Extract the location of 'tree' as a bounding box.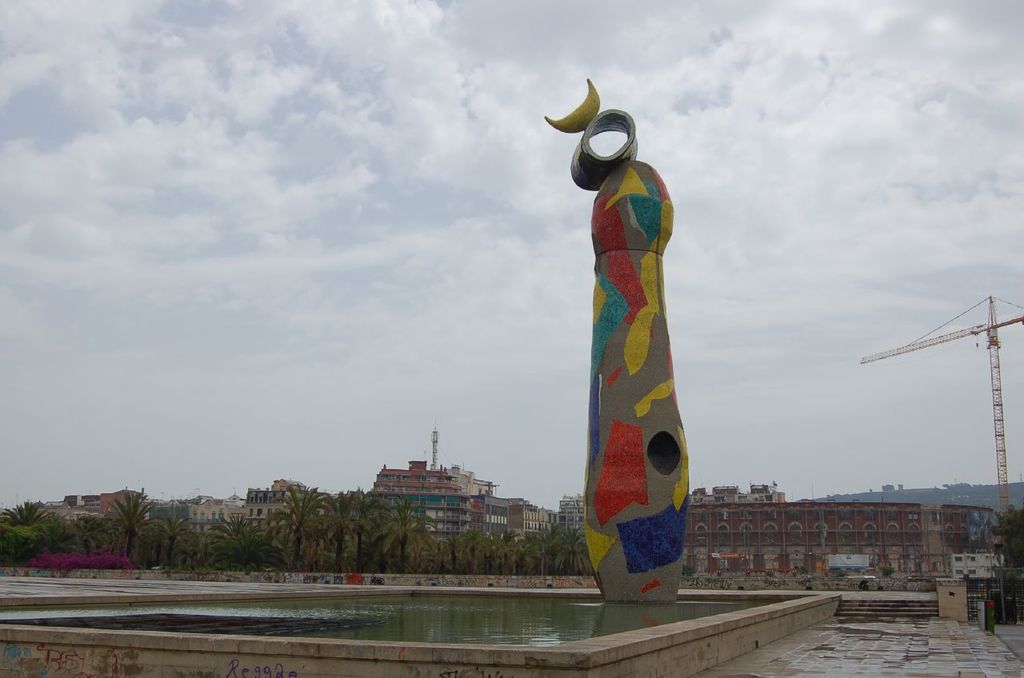
detection(491, 540, 518, 575).
